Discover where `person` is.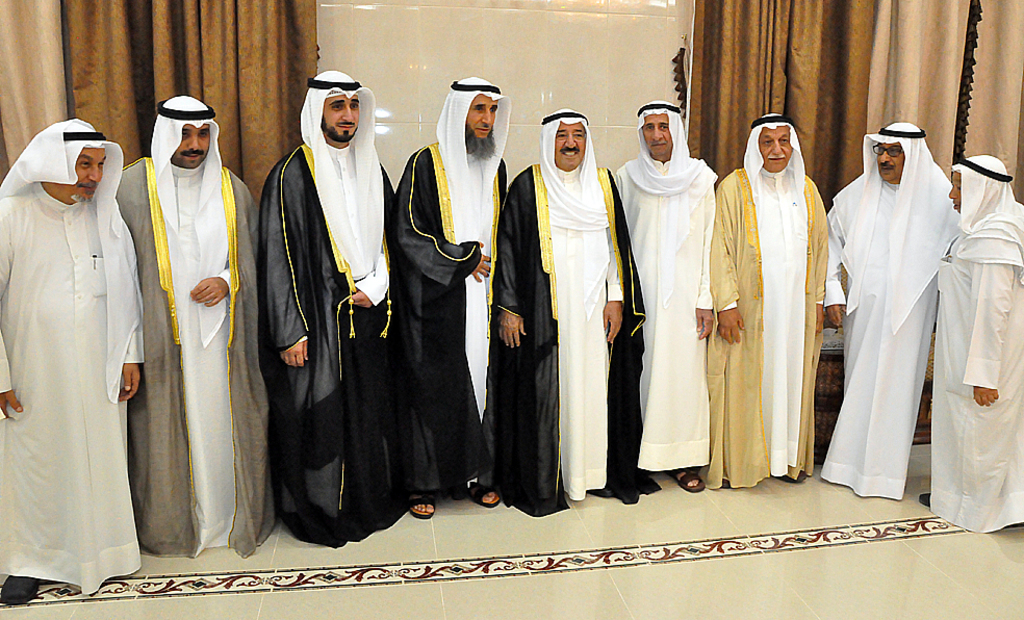
Discovered at (x1=0, y1=74, x2=1023, y2=535).
